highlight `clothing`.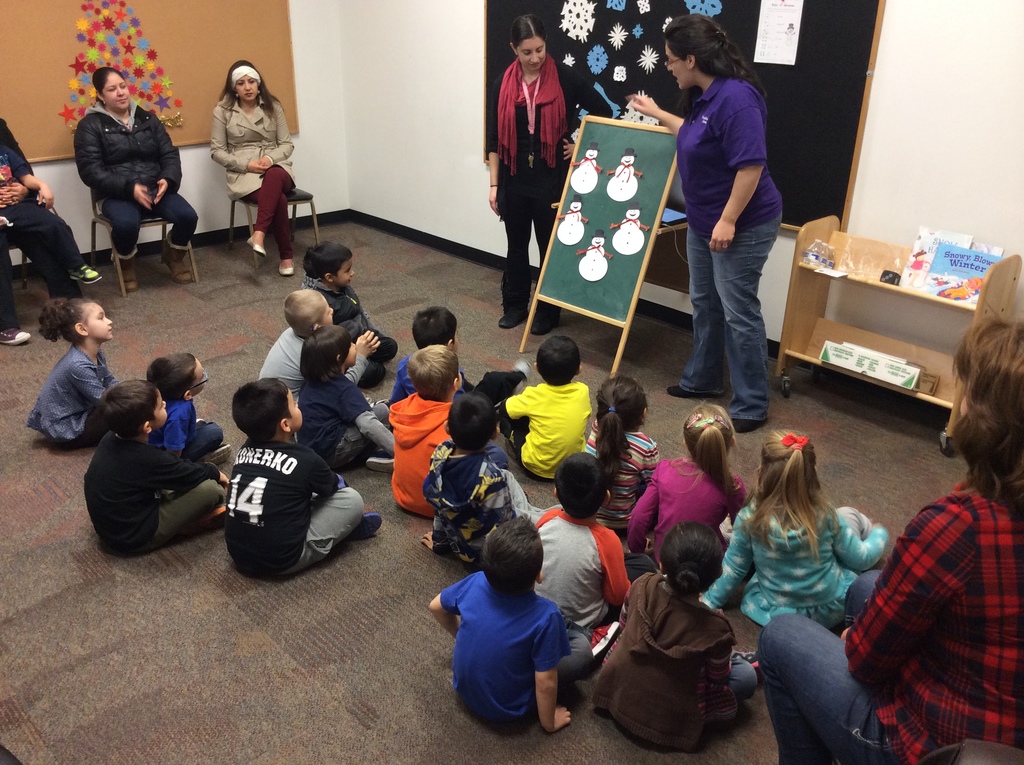
Highlighted region: <box>252,323,374,407</box>.
